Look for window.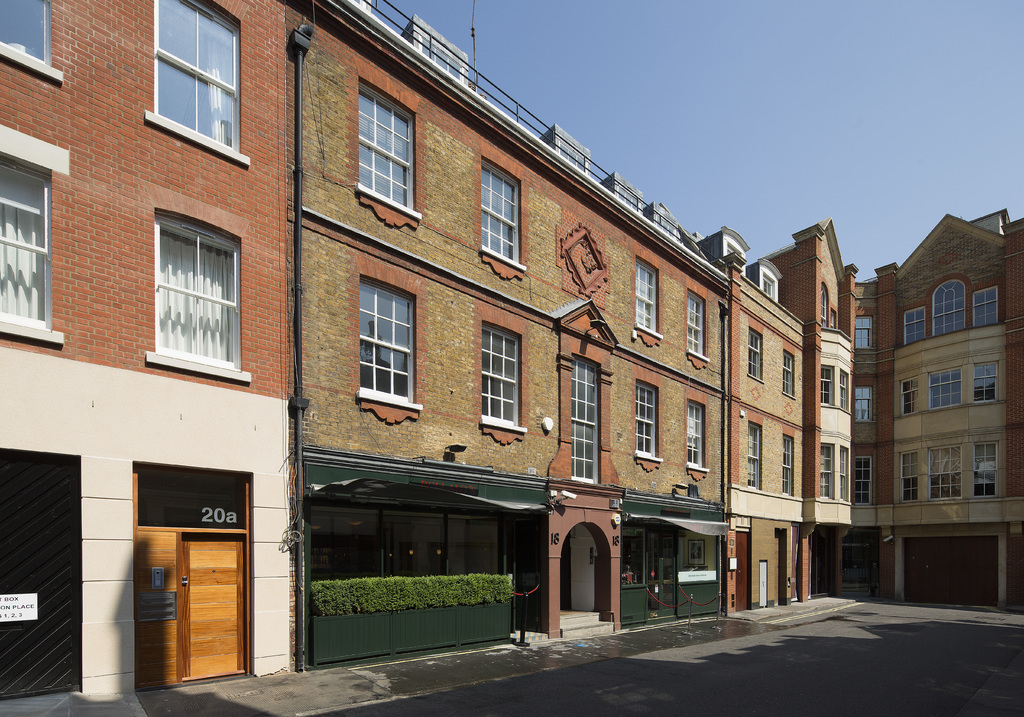
Found: {"left": 481, "top": 322, "right": 527, "bottom": 433}.
